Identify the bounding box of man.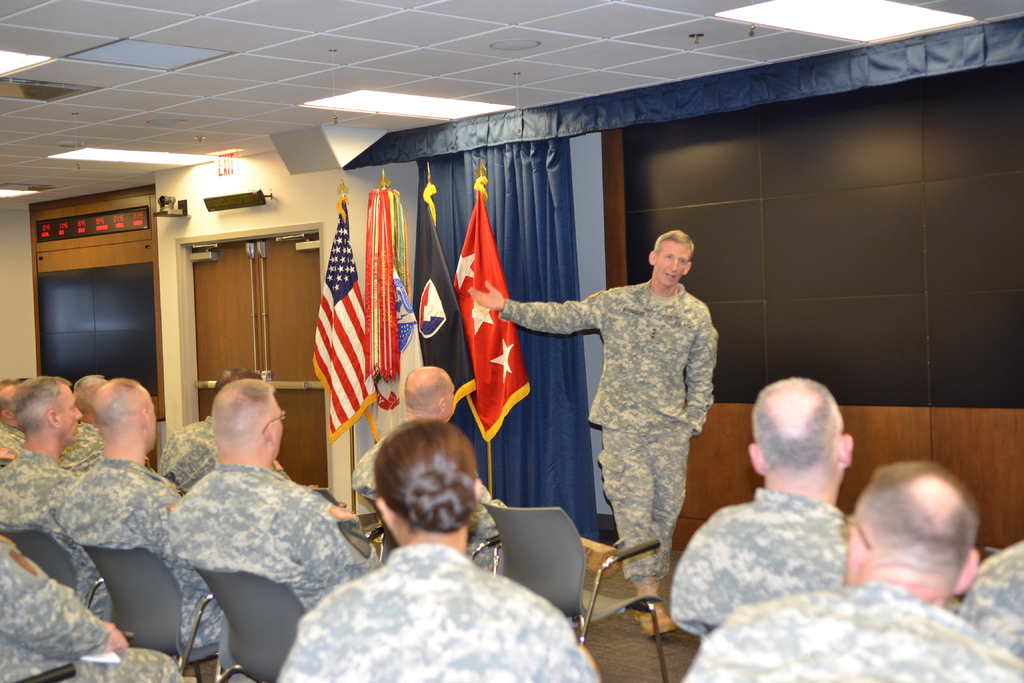
(956, 539, 1023, 668).
